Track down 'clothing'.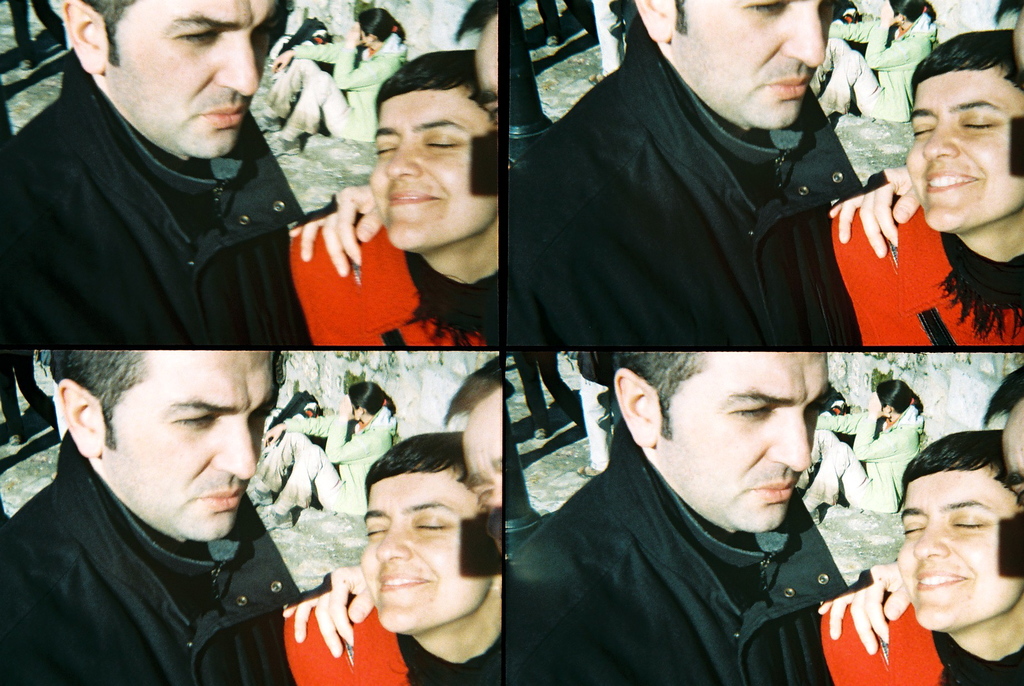
Tracked to box=[830, 168, 1023, 345].
